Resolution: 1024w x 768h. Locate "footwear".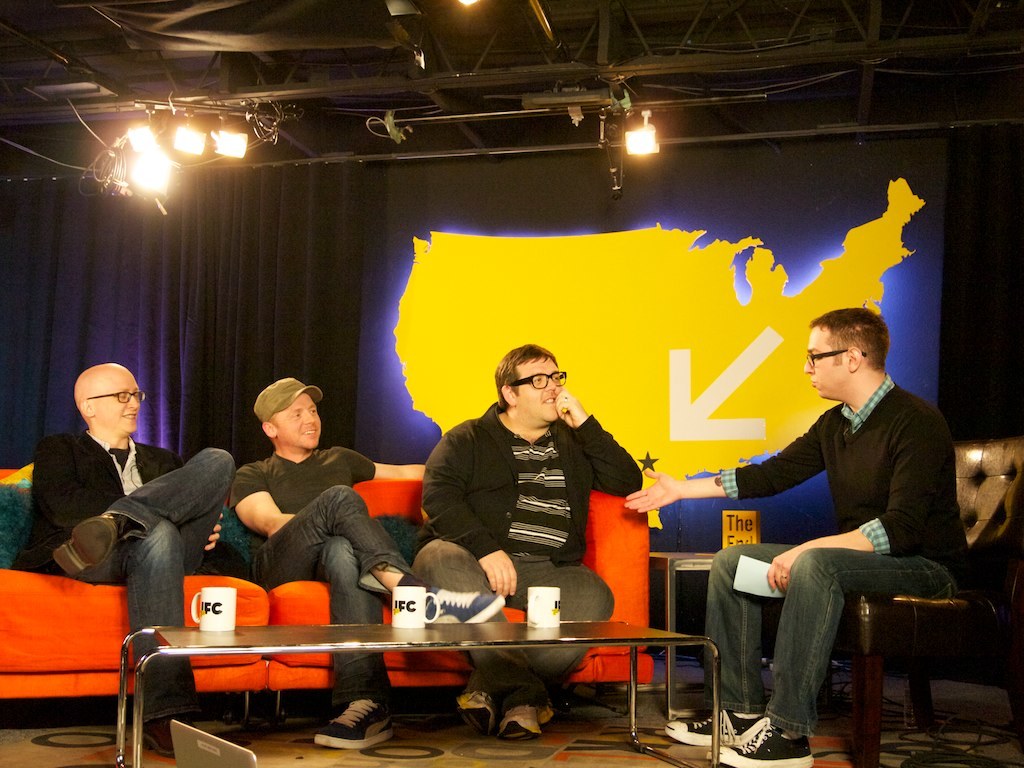
rect(426, 586, 507, 626).
